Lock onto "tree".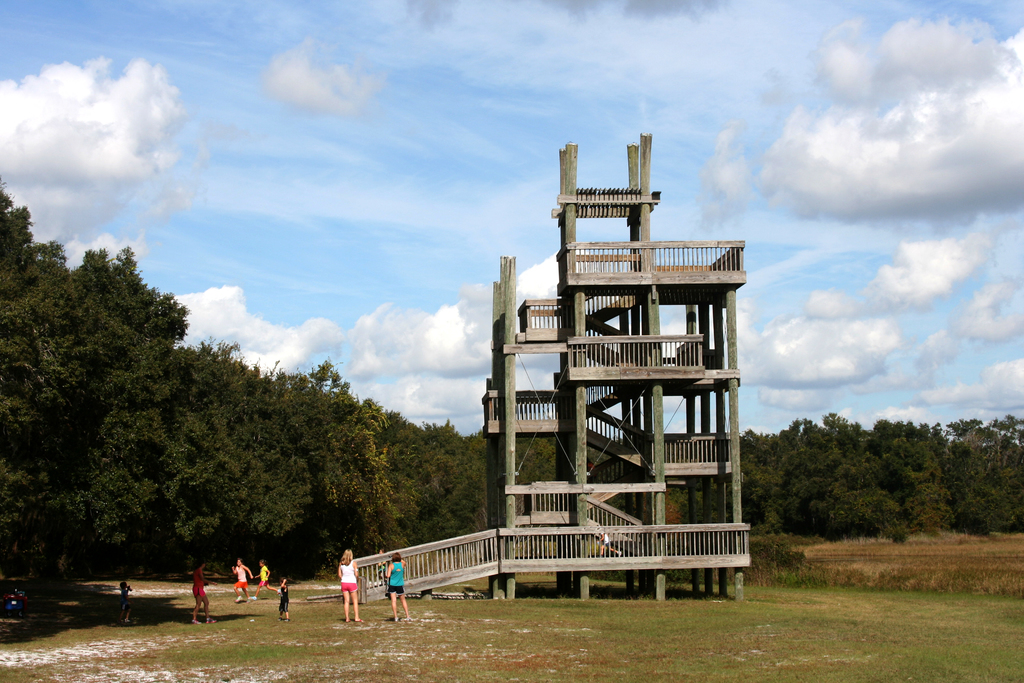
Locked: left=0, top=188, right=53, bottom=620.
